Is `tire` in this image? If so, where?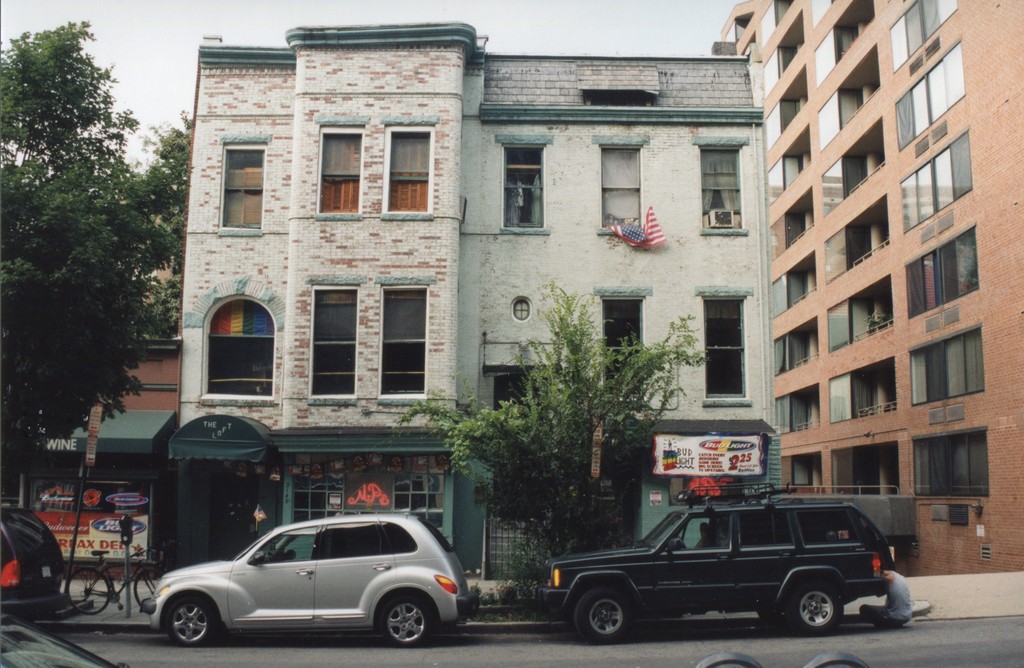
Yes, at (782, 571, 842, 631).
